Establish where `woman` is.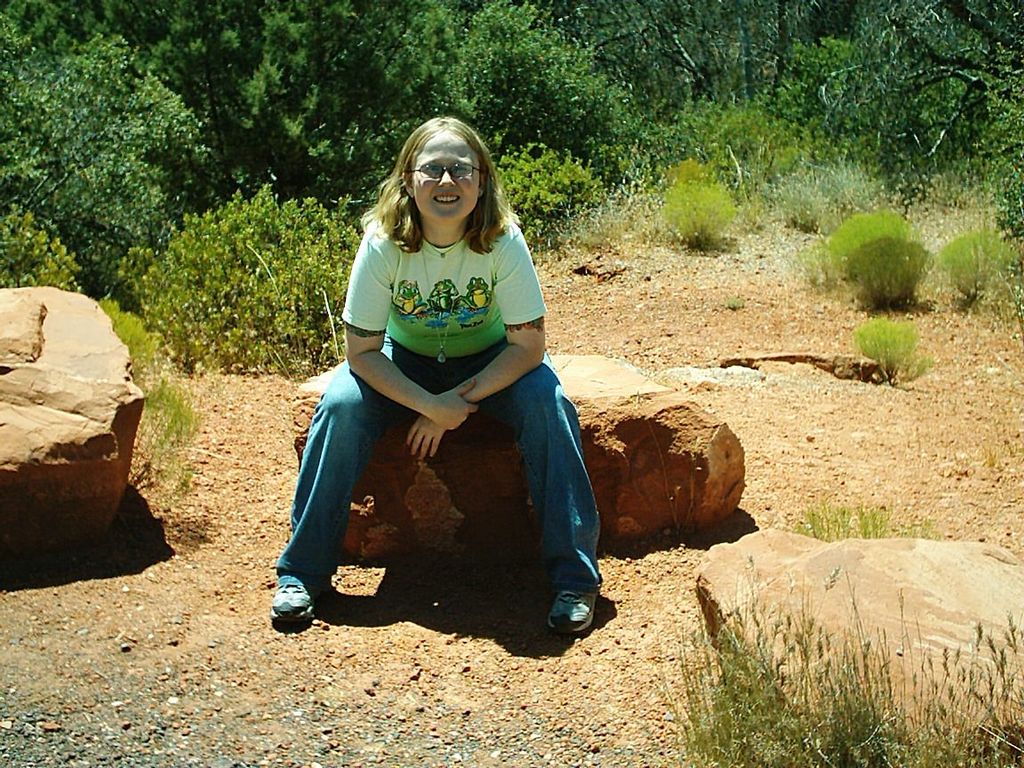
Established at 289/124/591/612.
